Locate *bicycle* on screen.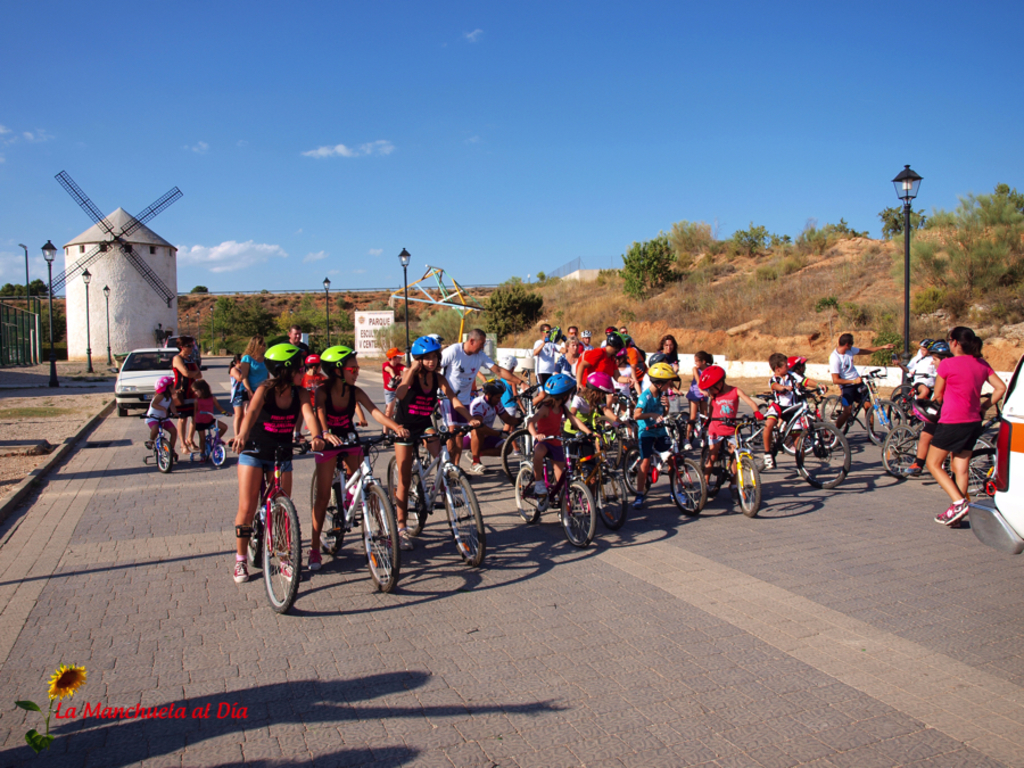
On screen at [298,428,400,594].
